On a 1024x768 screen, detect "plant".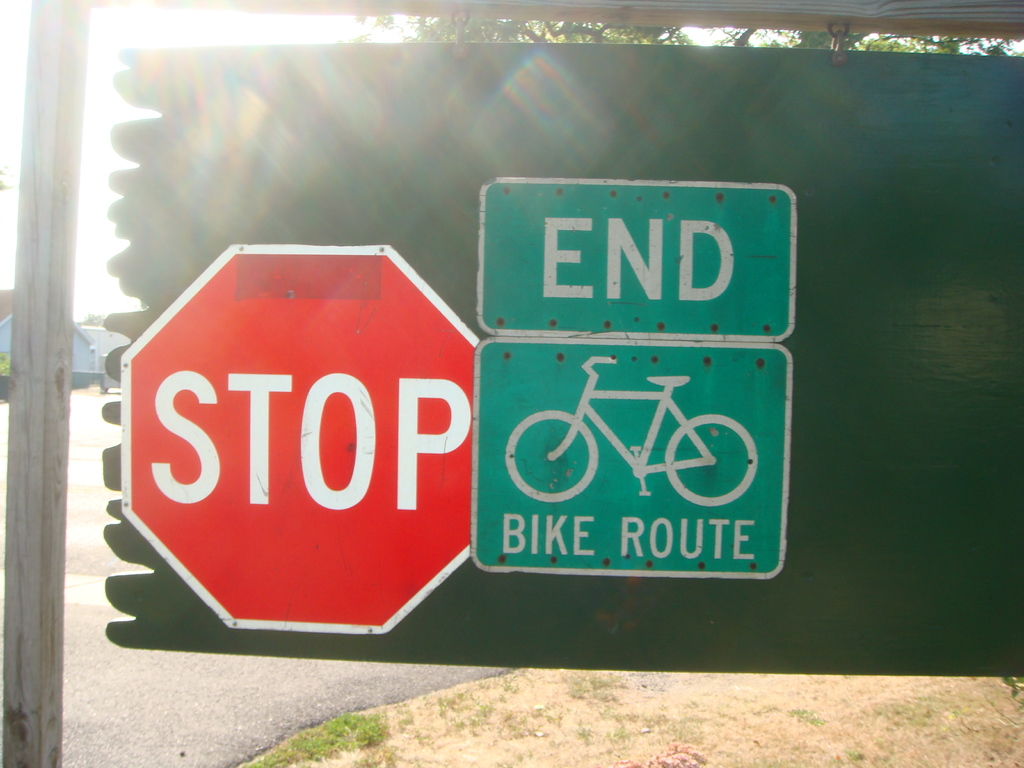
select_region(530, 701, 557, 719).
